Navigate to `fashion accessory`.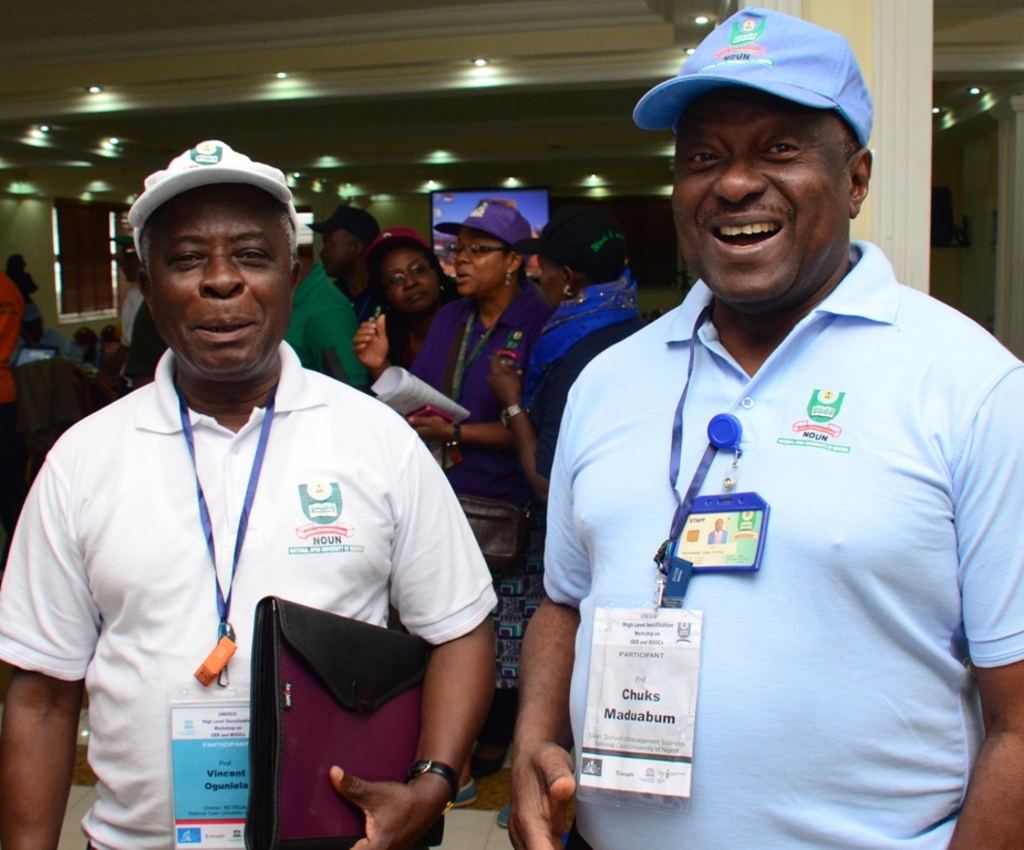
Navigation target: (x1=427, y1=201, x2=530, y2=265).
